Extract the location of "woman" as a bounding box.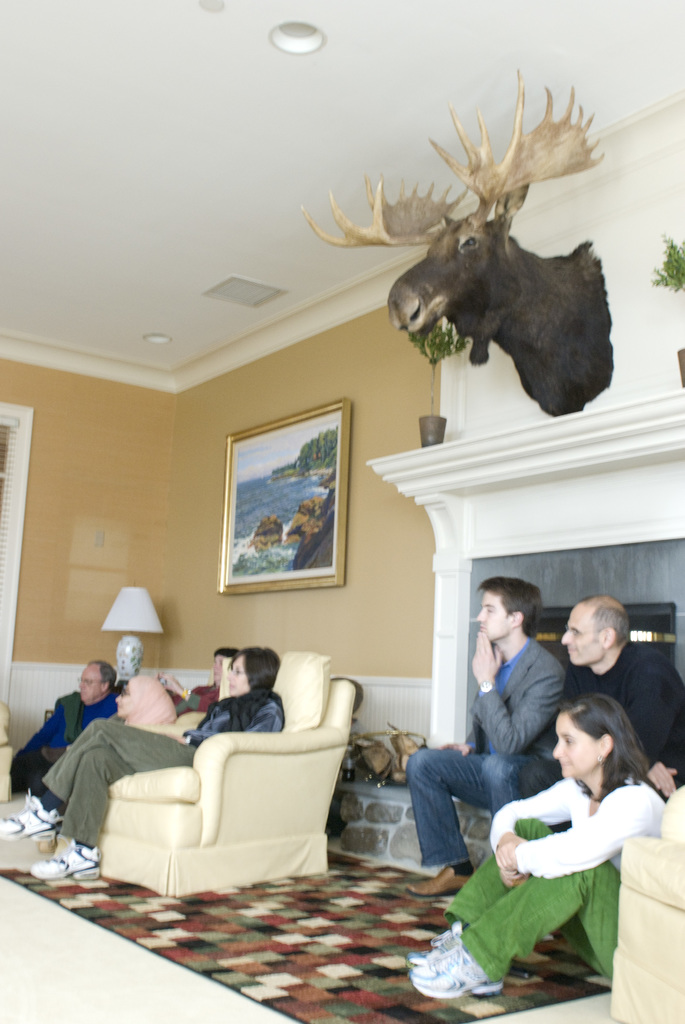
<region>114, 674, 178, 730</region>.
